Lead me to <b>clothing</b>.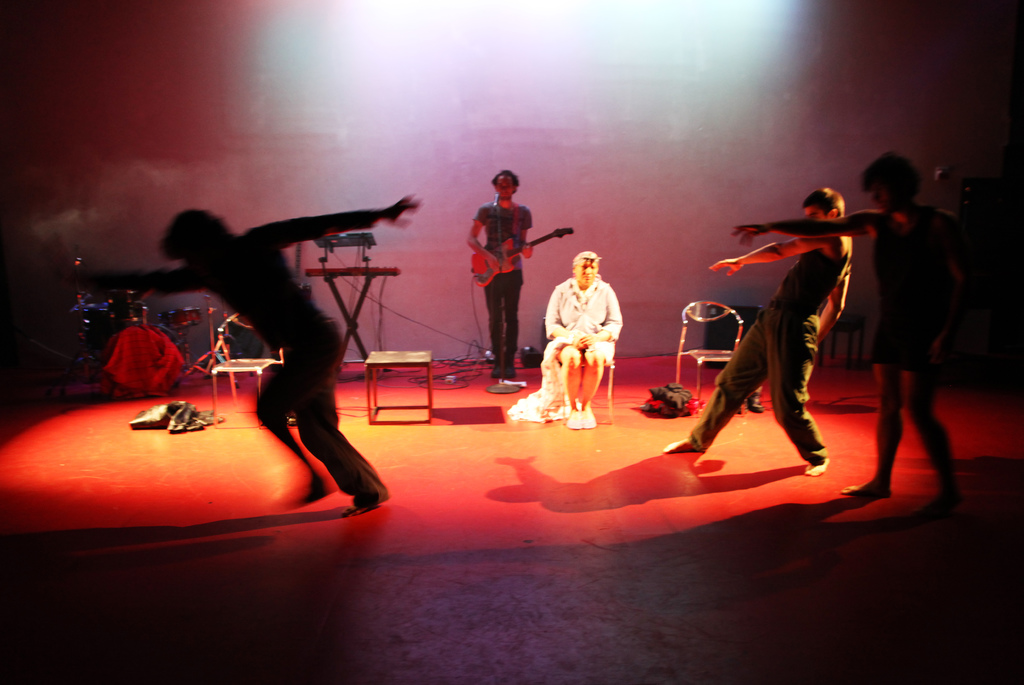
Lead to select_region(508, 282, 627, 421).
